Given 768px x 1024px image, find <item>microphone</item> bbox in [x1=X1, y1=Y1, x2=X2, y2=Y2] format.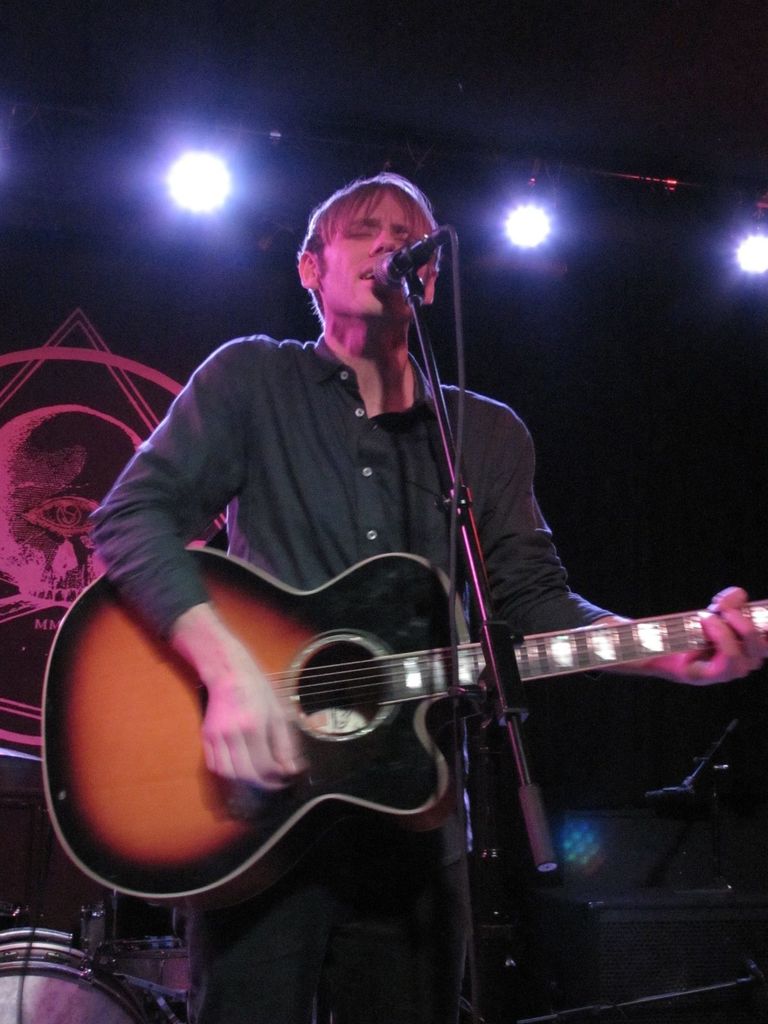
[x1=372, y1=231, x2=445, y2=288].
